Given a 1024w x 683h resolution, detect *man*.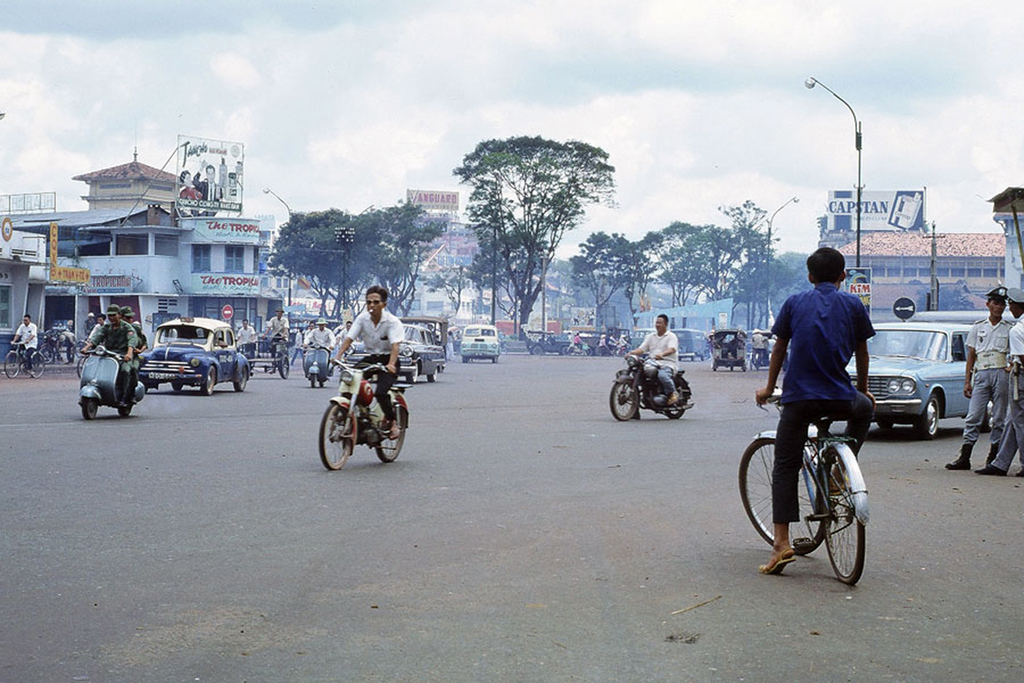
(194,159,225,203).
